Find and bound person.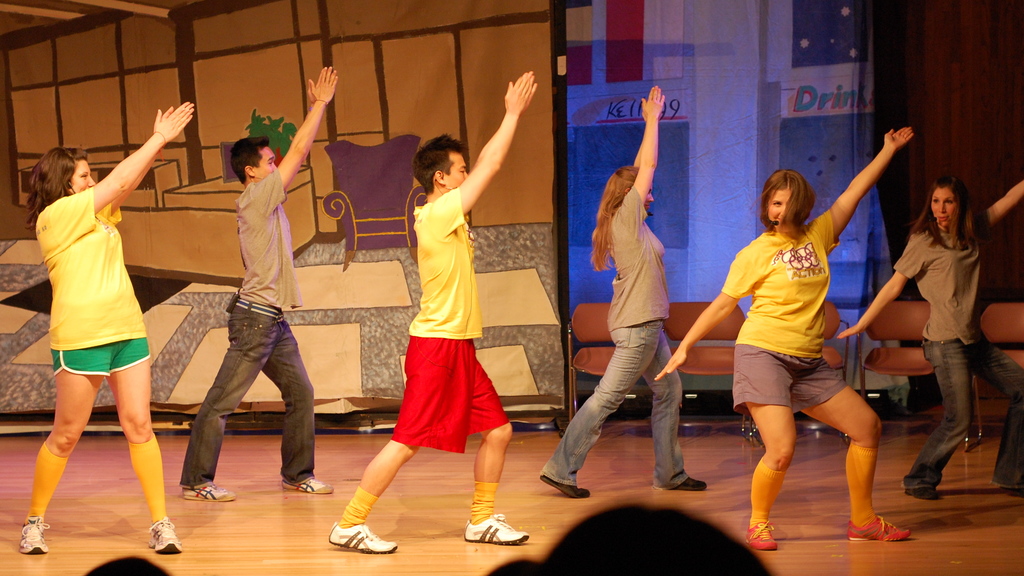
Bound: left=703, top=154, right=887, bottom=547.
